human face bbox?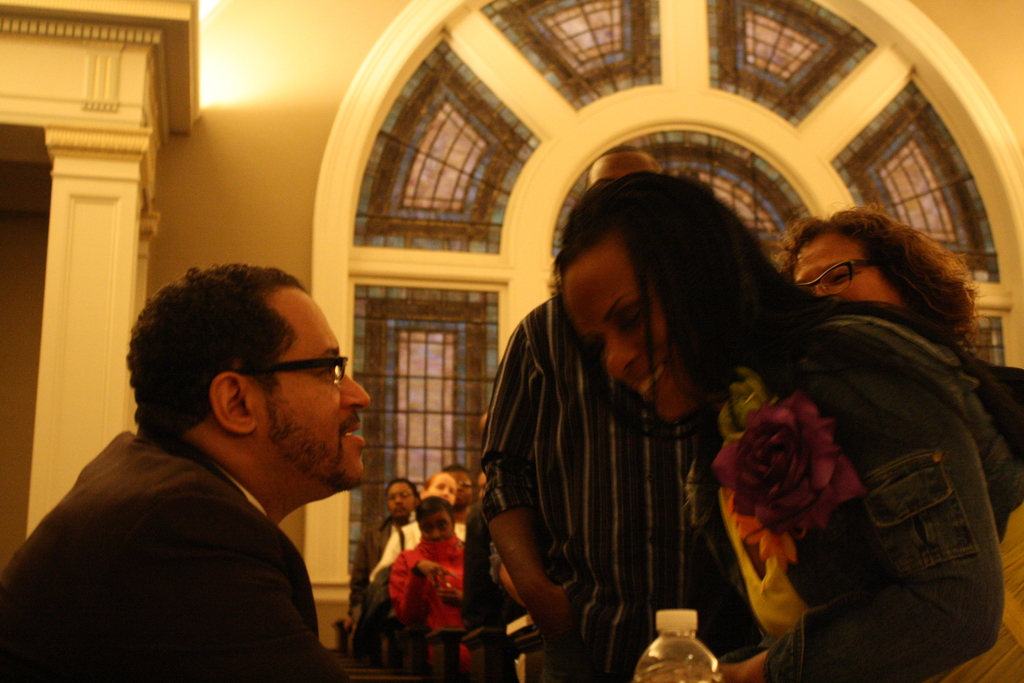
(560,236,714,421)
